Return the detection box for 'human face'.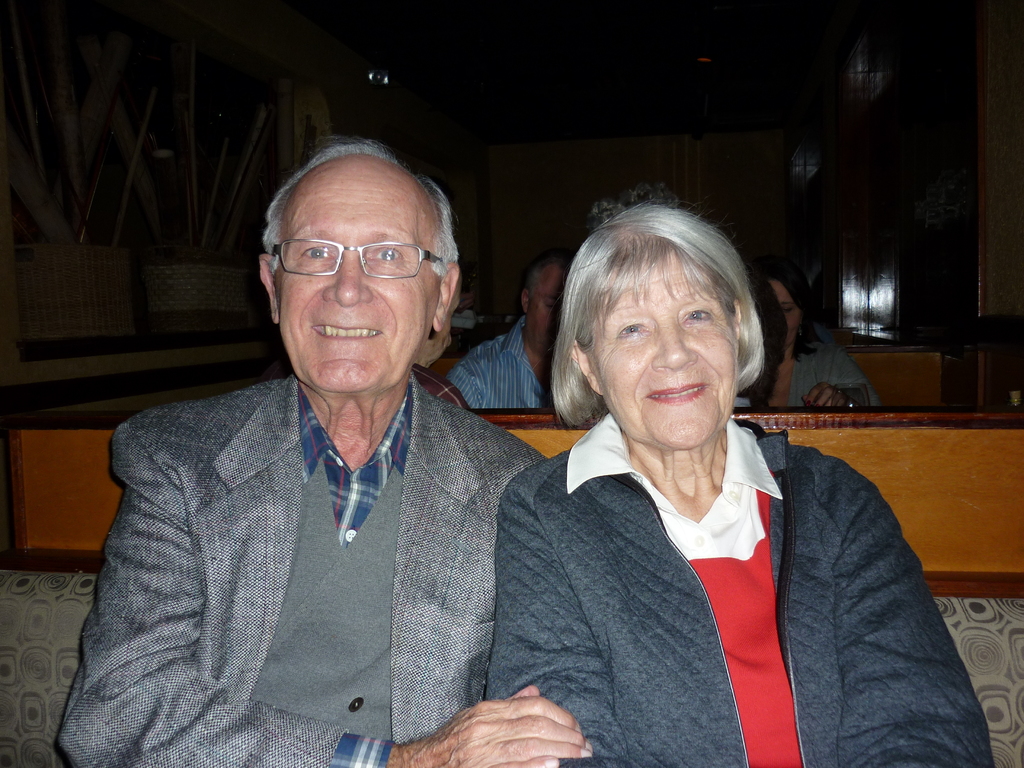
region(762, 278, 800, 349).
